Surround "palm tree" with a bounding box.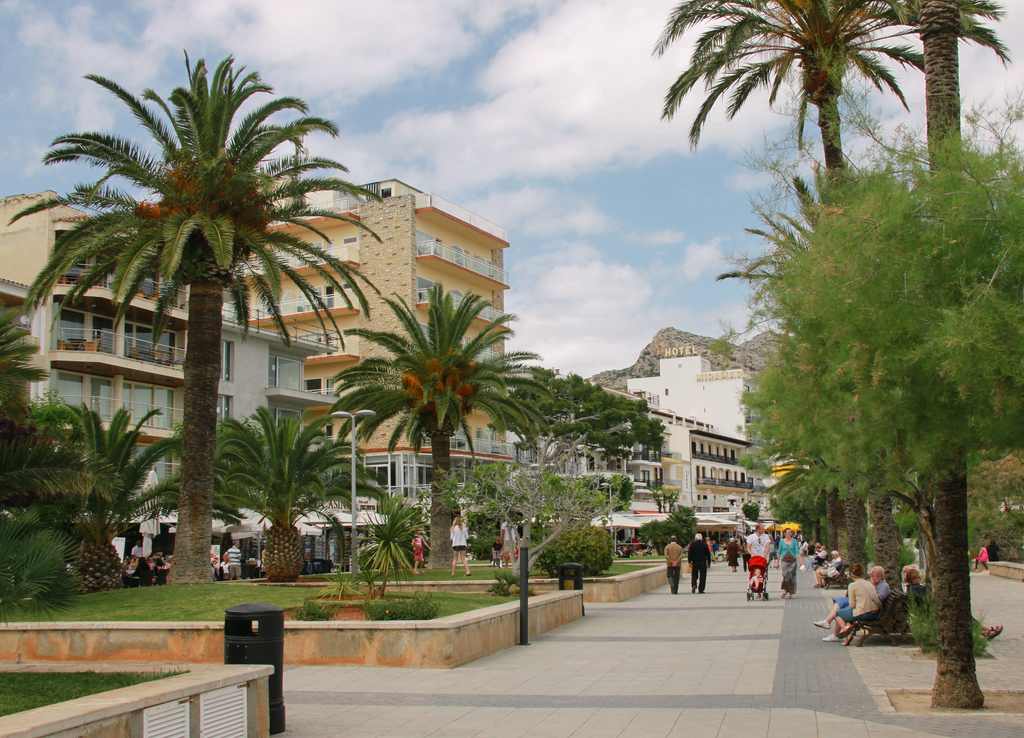
box=[36, 400, 177, 580].
